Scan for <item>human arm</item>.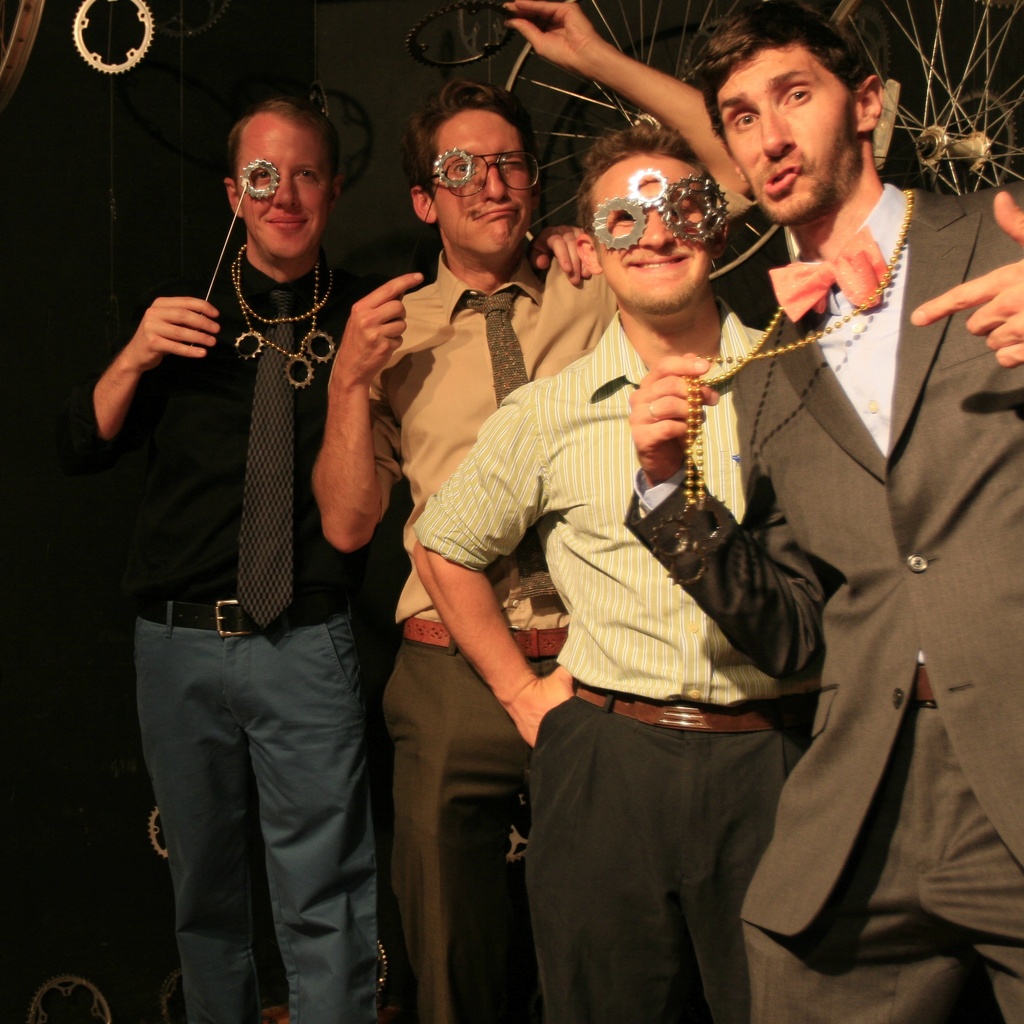
Scan result: [493,13,760,207].
